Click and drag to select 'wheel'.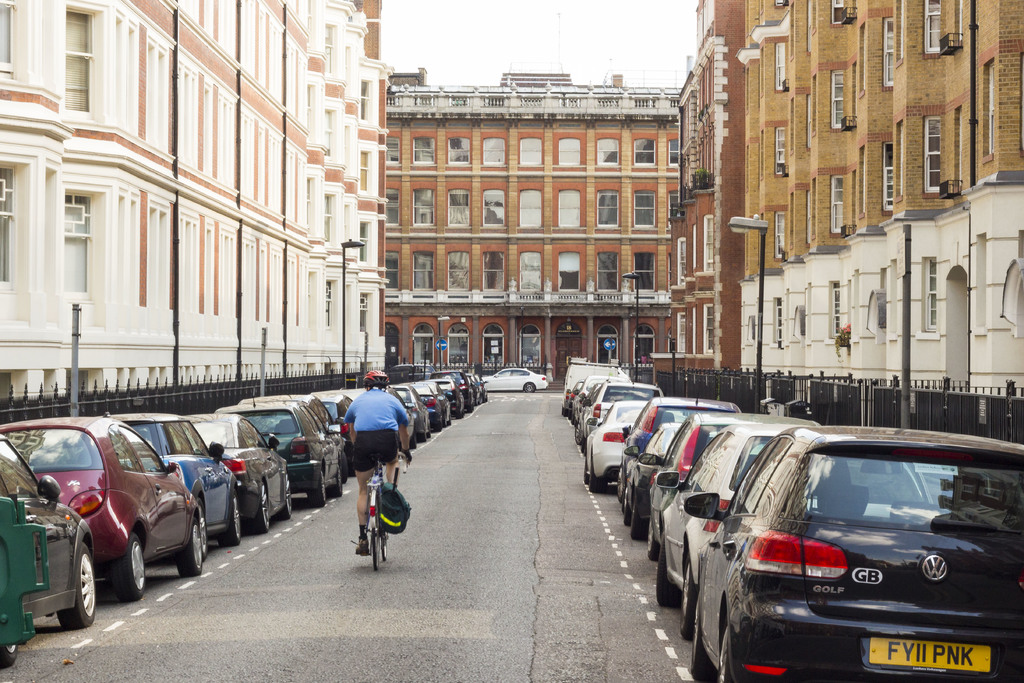
Selection: x1=331 y1=466 x2=343 y2=494.
